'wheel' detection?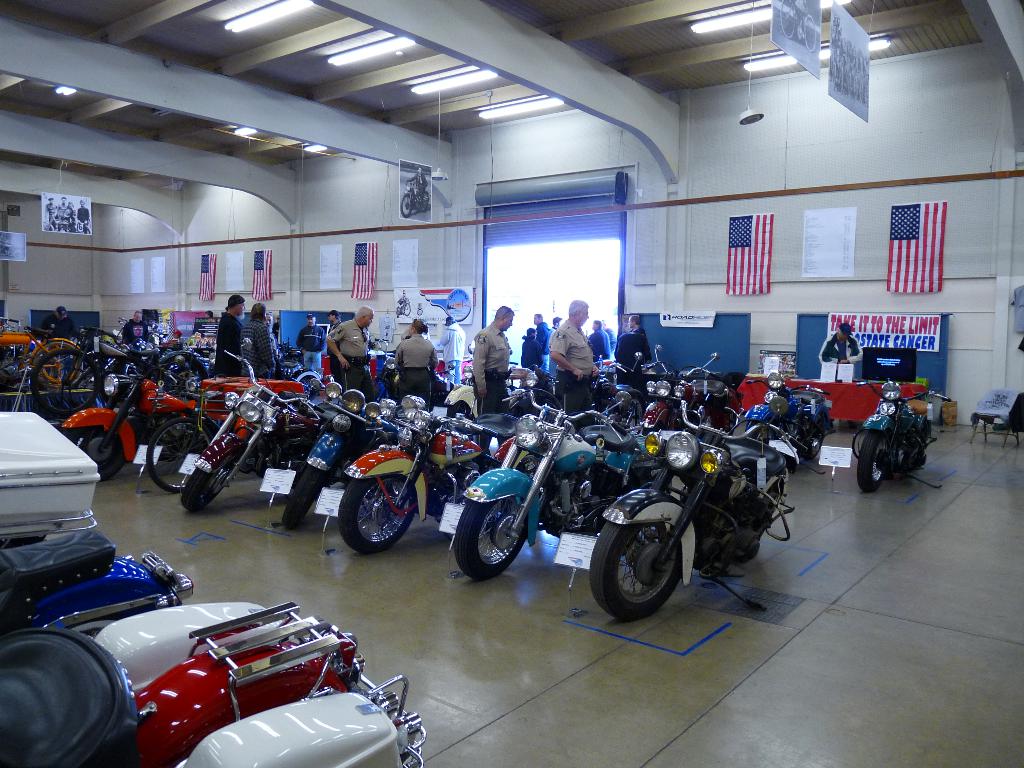
rect(602, 518, 696, 626)
